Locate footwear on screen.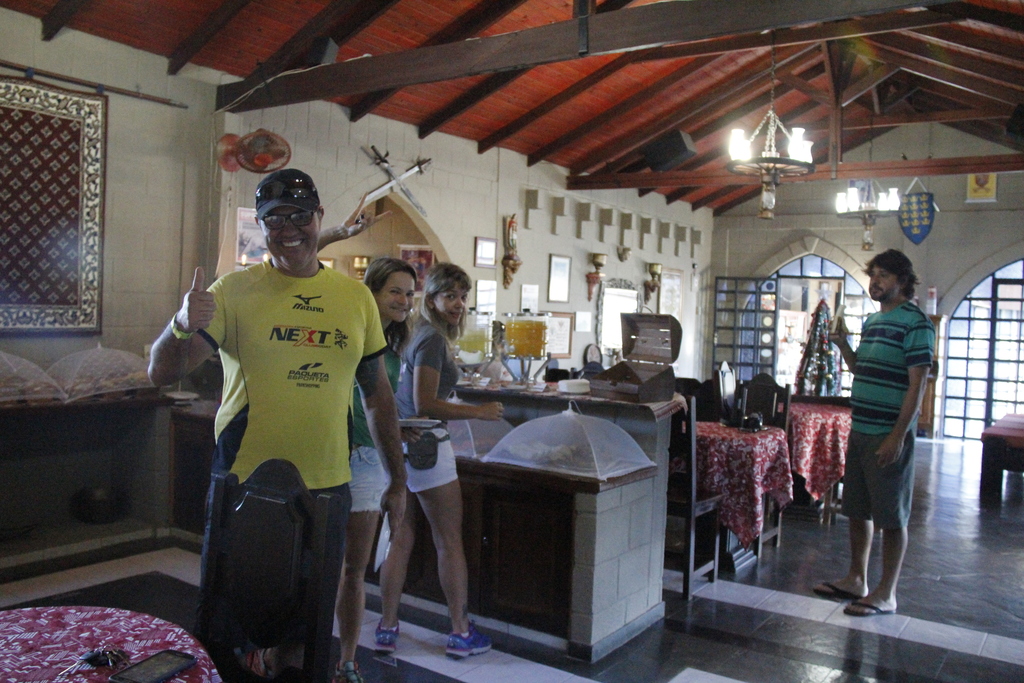
On screen at (x1=332, y1=662, x2=362, y2=682).
